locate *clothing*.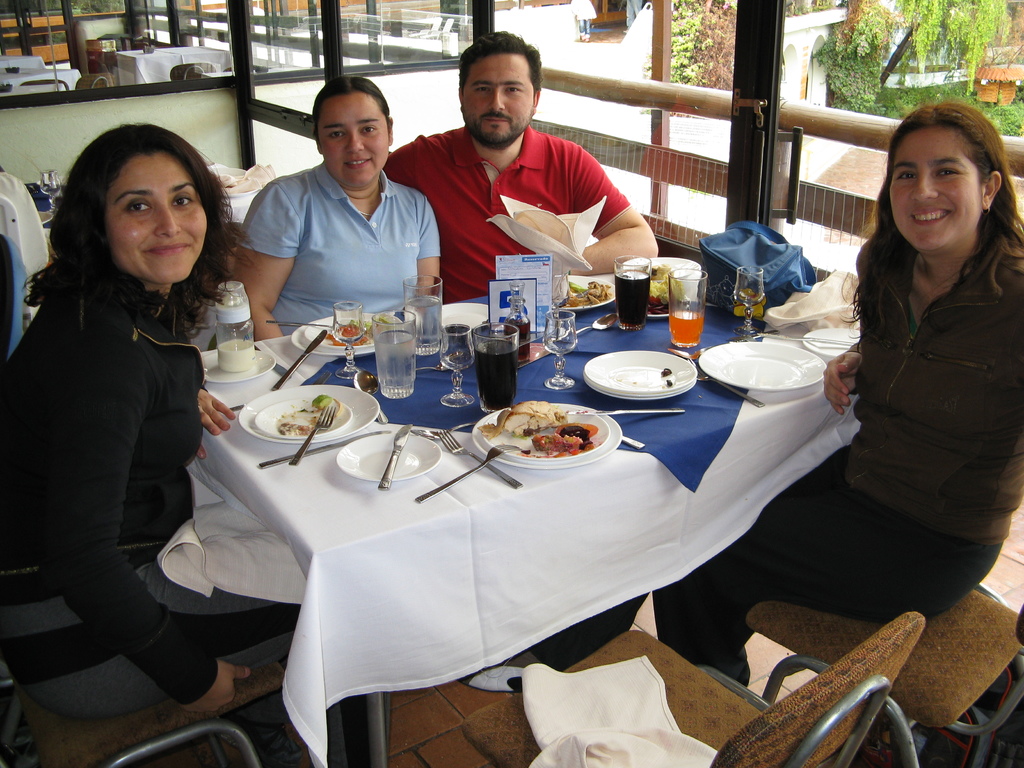
Bounding box: pyautogui.locateOnScreen(381, 120, 632, 298).
